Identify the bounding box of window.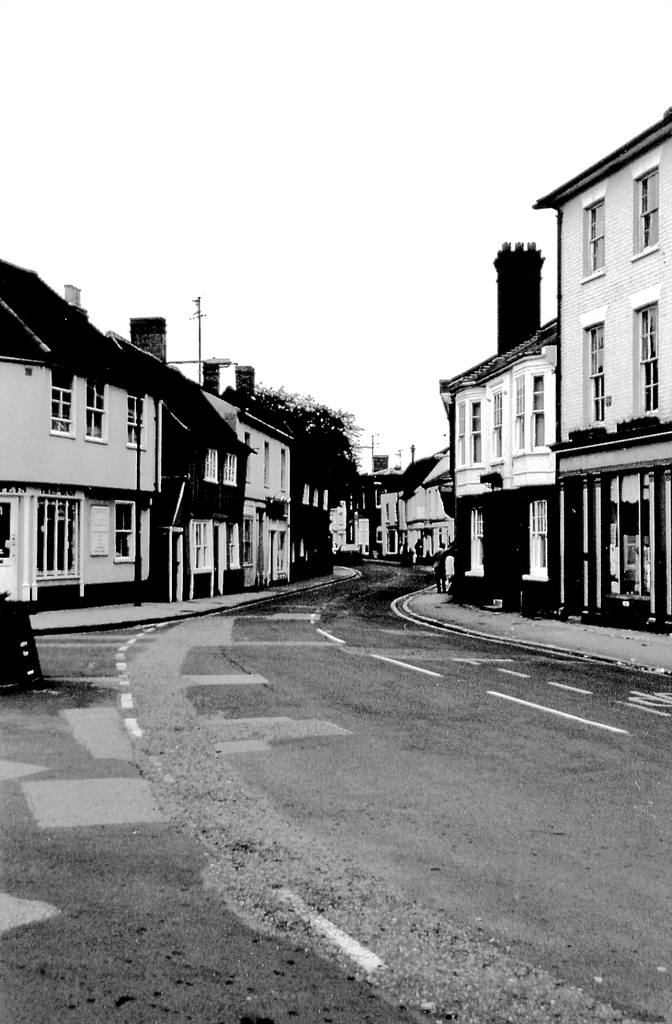
region(574, 302, 611, 428).
